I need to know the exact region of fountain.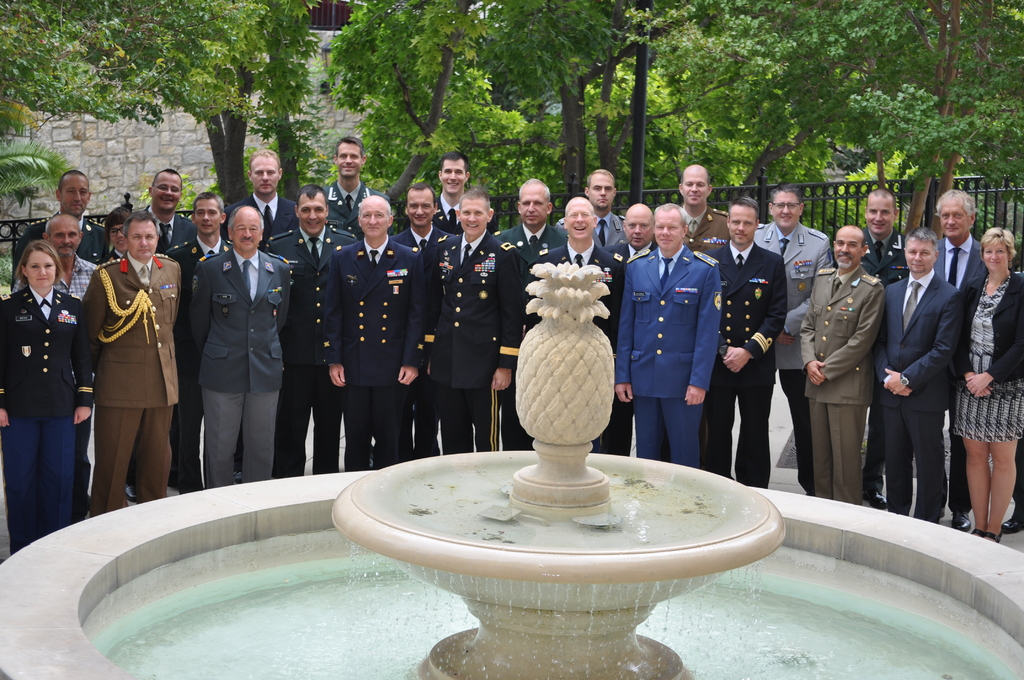
Region: 355, 249, 792, 670.
